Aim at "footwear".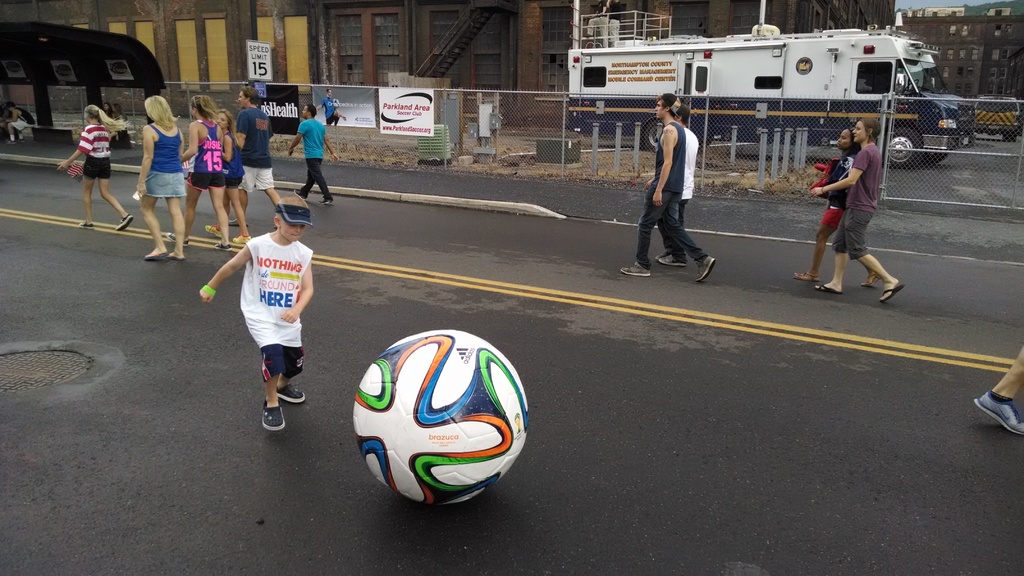
Aimed at {"x1": 655, "y1": 255, "x2": 686, "y2": 266}.
